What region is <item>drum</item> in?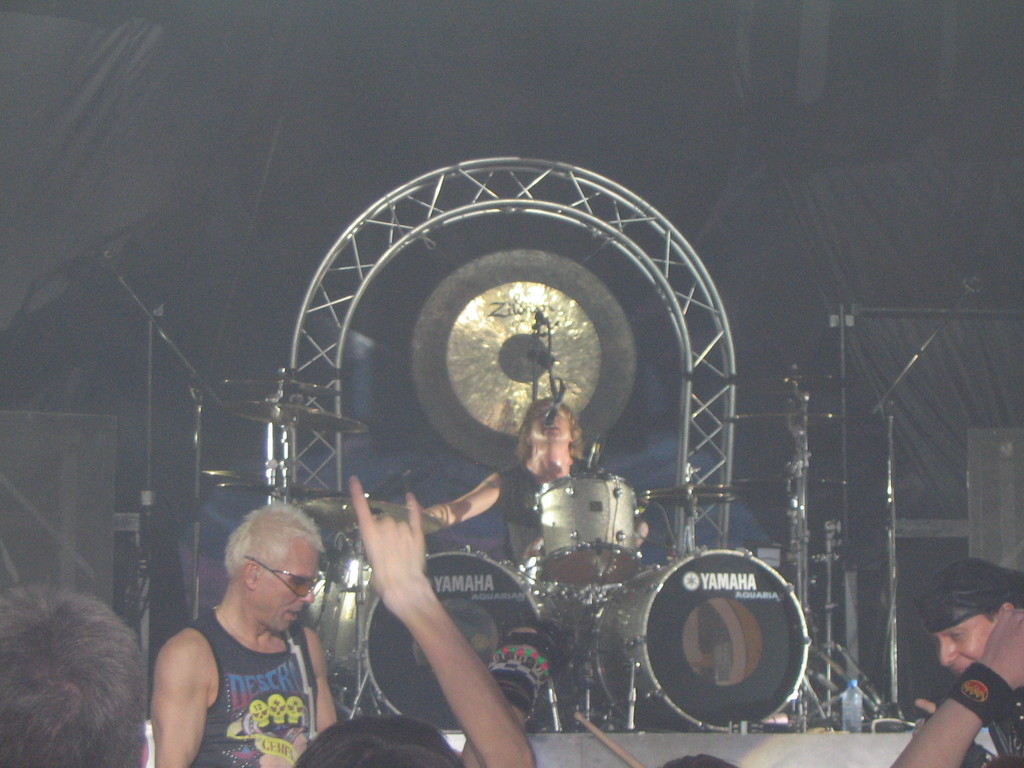
l=532, t=479, r=642, b=588.
